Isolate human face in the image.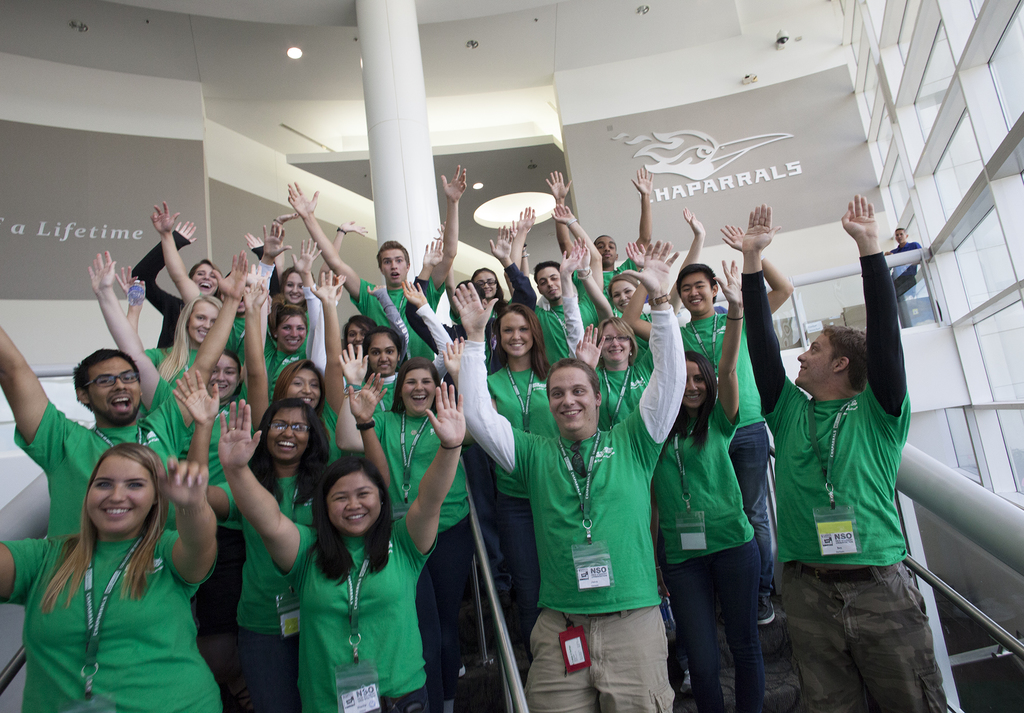
Isolated region: pyautogui.locateOnScreen(287, 367, 323, 409).
